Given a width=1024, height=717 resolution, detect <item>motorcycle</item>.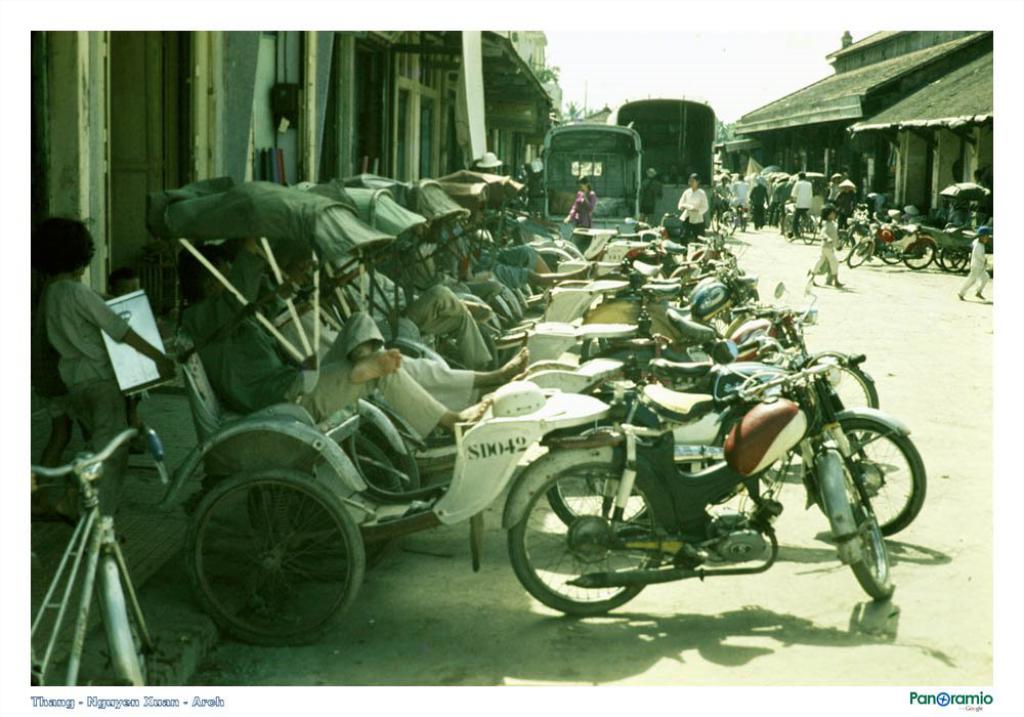
[493,350,943,617].
